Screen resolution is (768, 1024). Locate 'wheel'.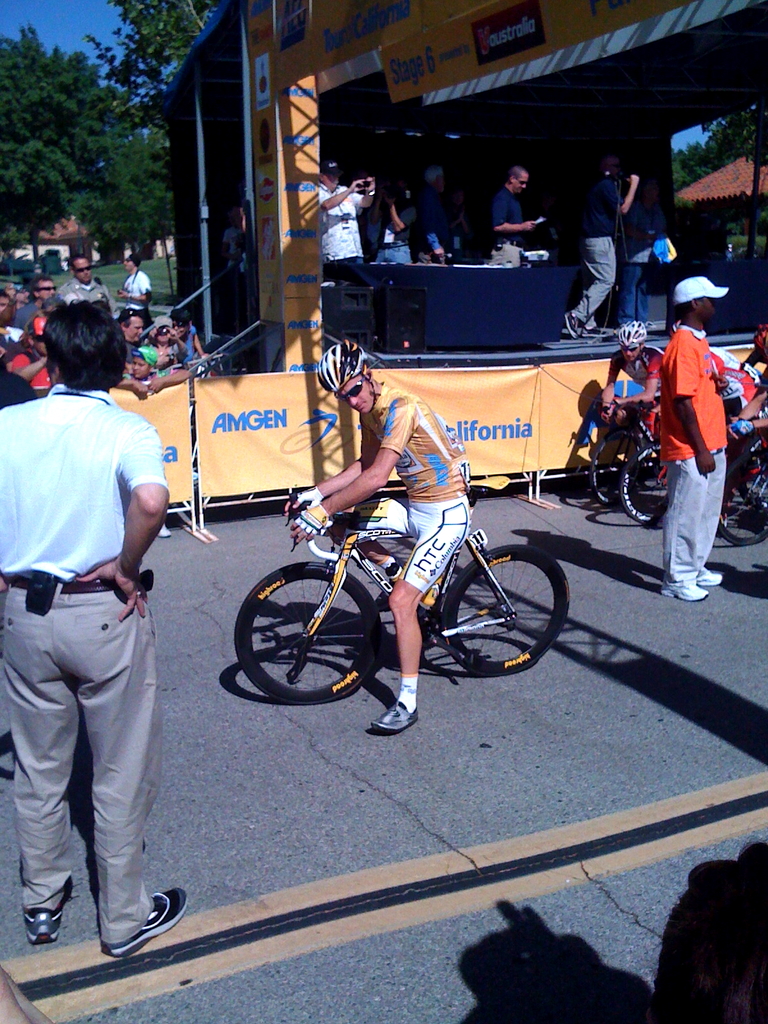
l=591, t=428, r=646, b=507.
